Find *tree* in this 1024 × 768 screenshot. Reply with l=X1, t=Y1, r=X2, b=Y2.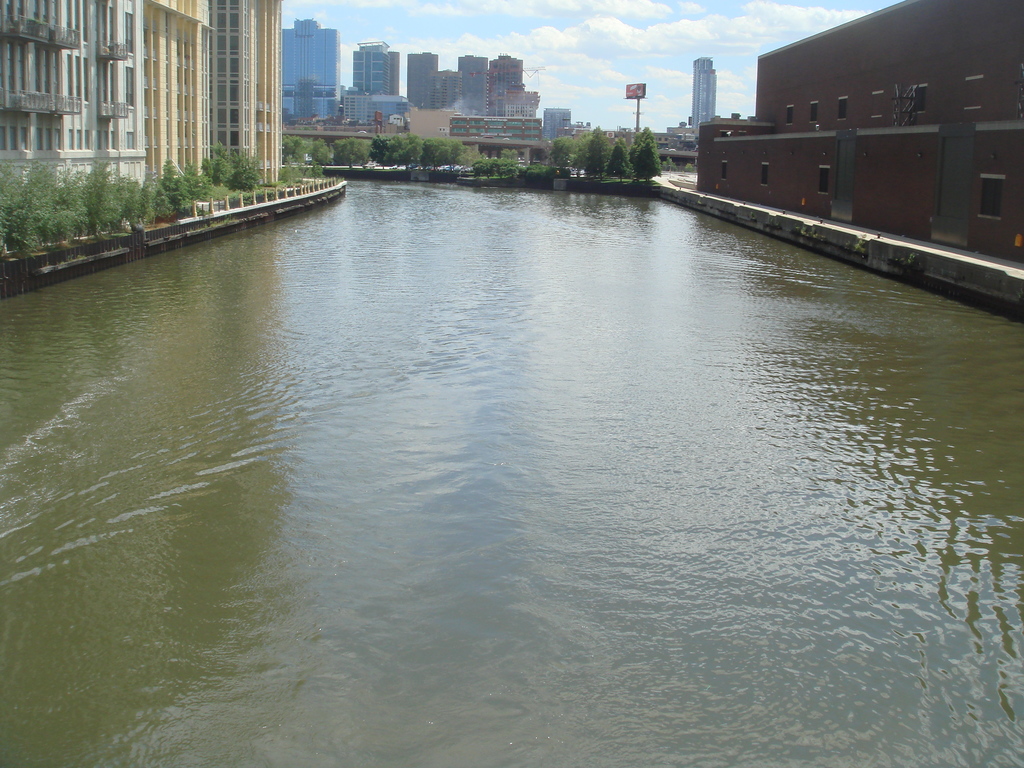
l=582, t=123, r=607, b=180.
